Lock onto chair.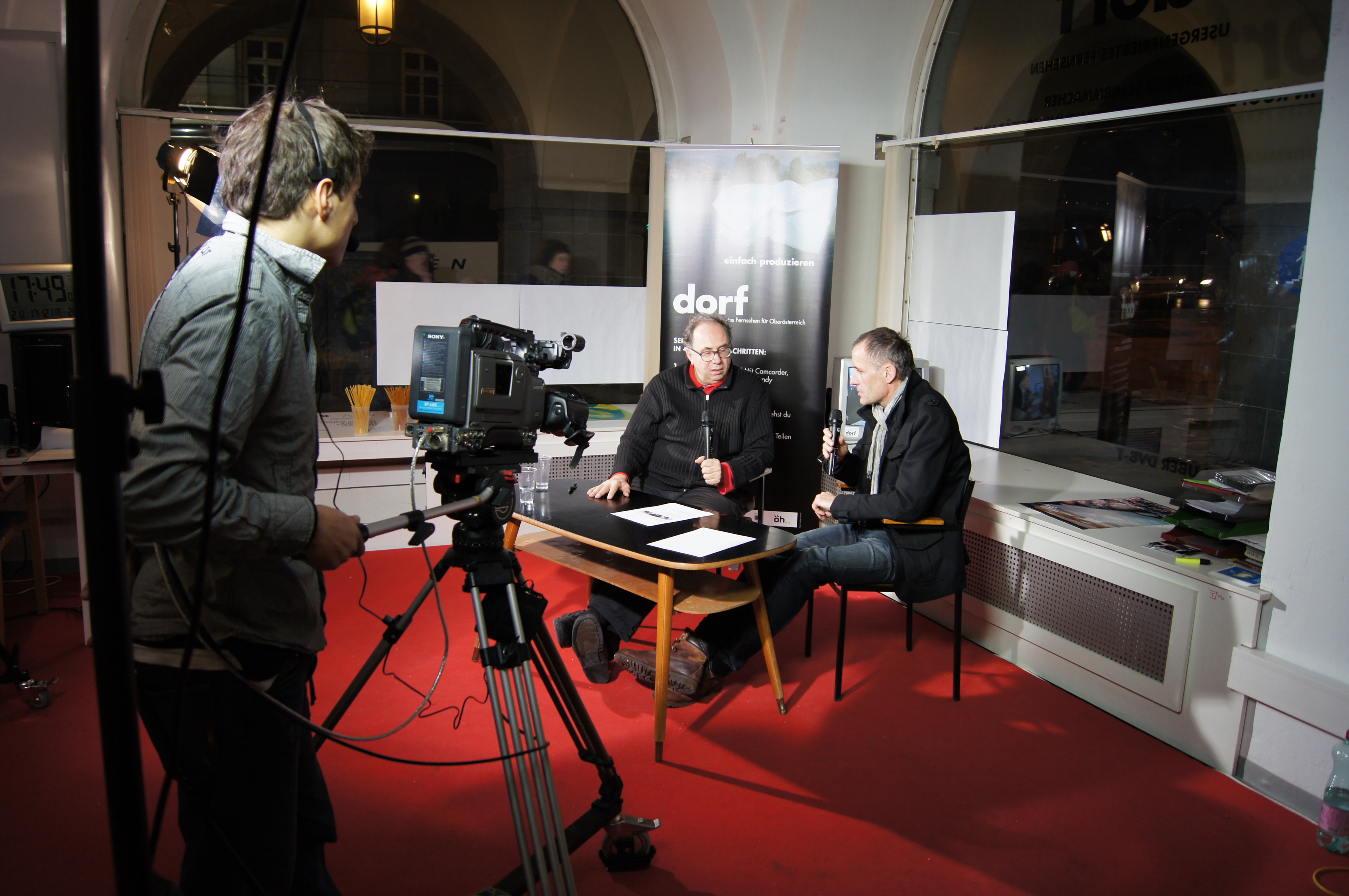
Locked: (x1=212, y1=135, x2=269, y2=196).
